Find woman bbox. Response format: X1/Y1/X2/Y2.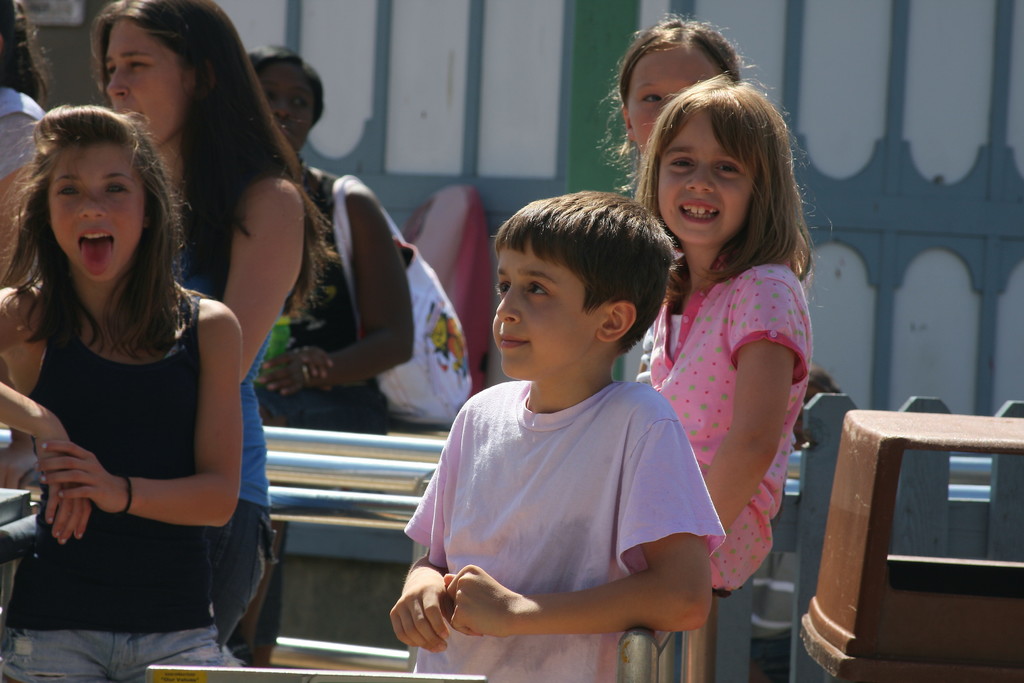
246/44/415/434.
